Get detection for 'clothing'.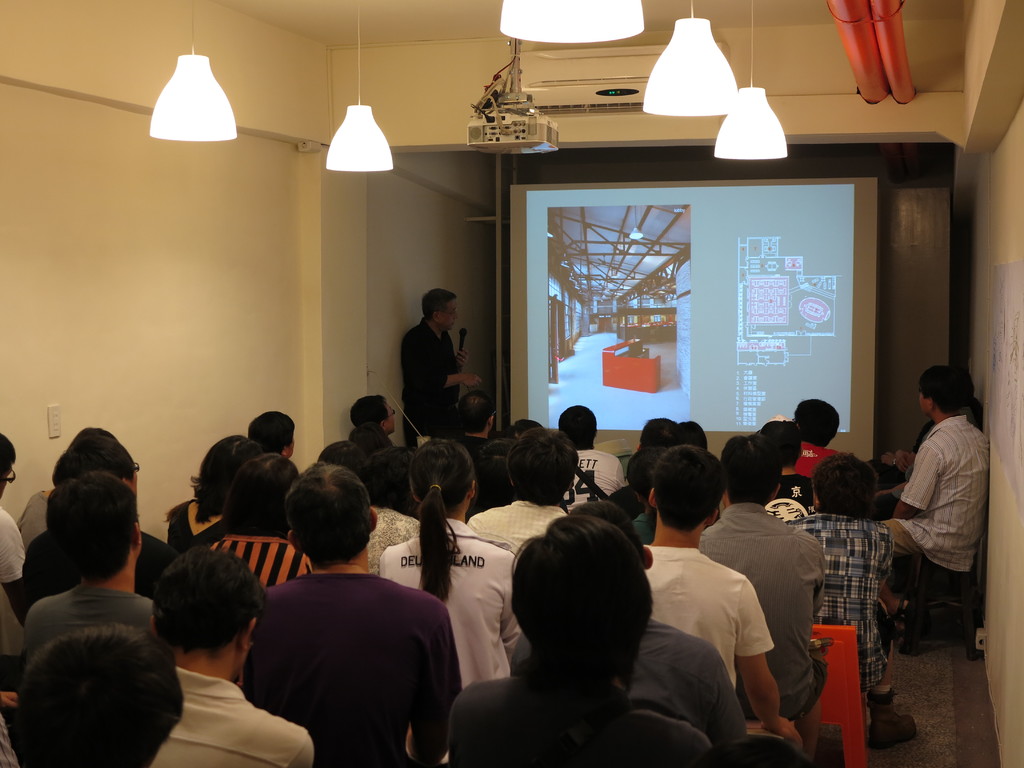
Detection: box(886, 413, 993, 575).
